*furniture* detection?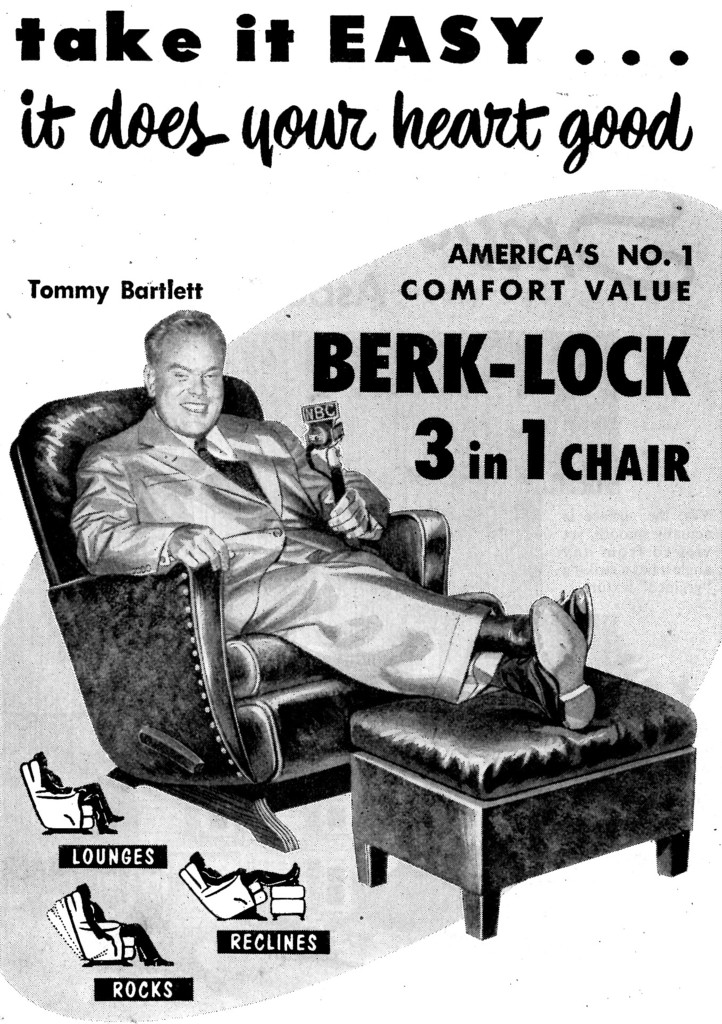
x1=45, y1=889, x2=134, y2=966
